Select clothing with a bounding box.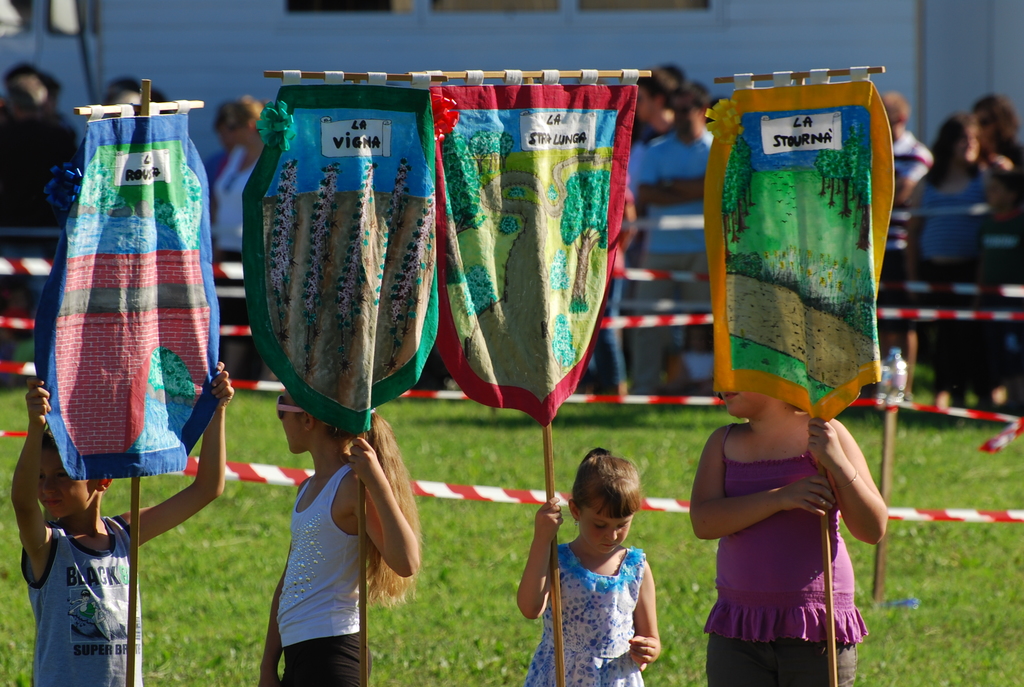
left=528, top=536, right=652, bottom=686.
